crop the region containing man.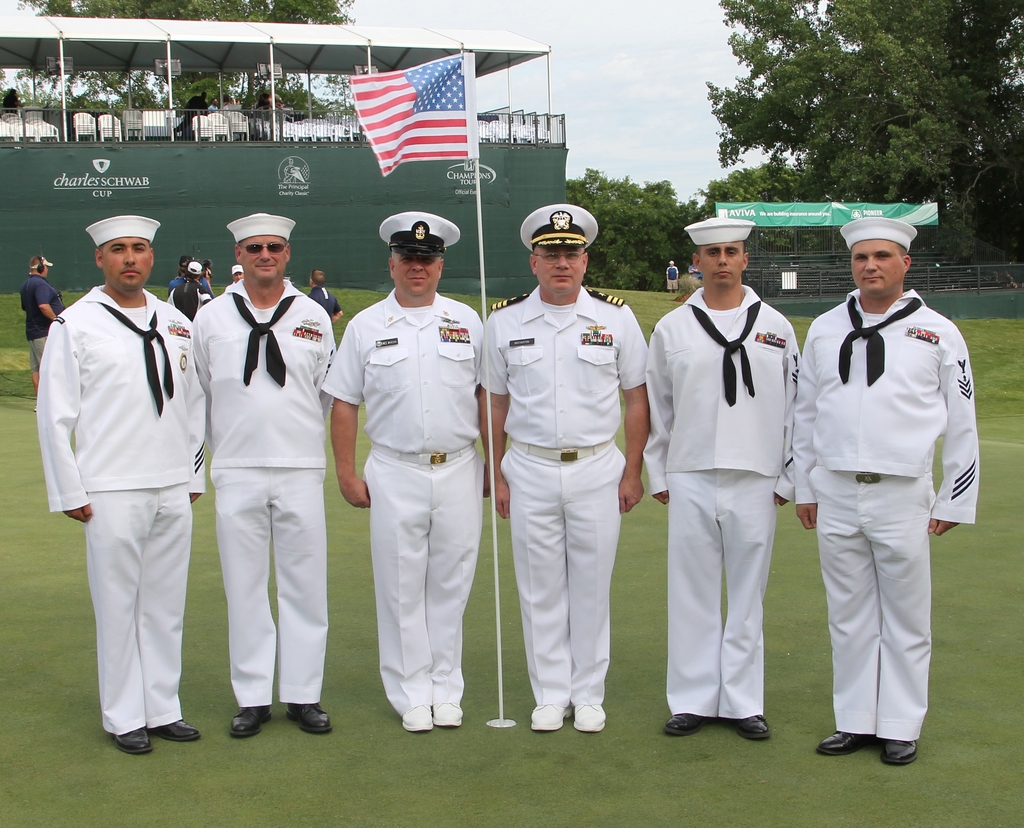
Crop region: {"x1": 190, "y1": 207, "x2": 338, "y2": 745}.
